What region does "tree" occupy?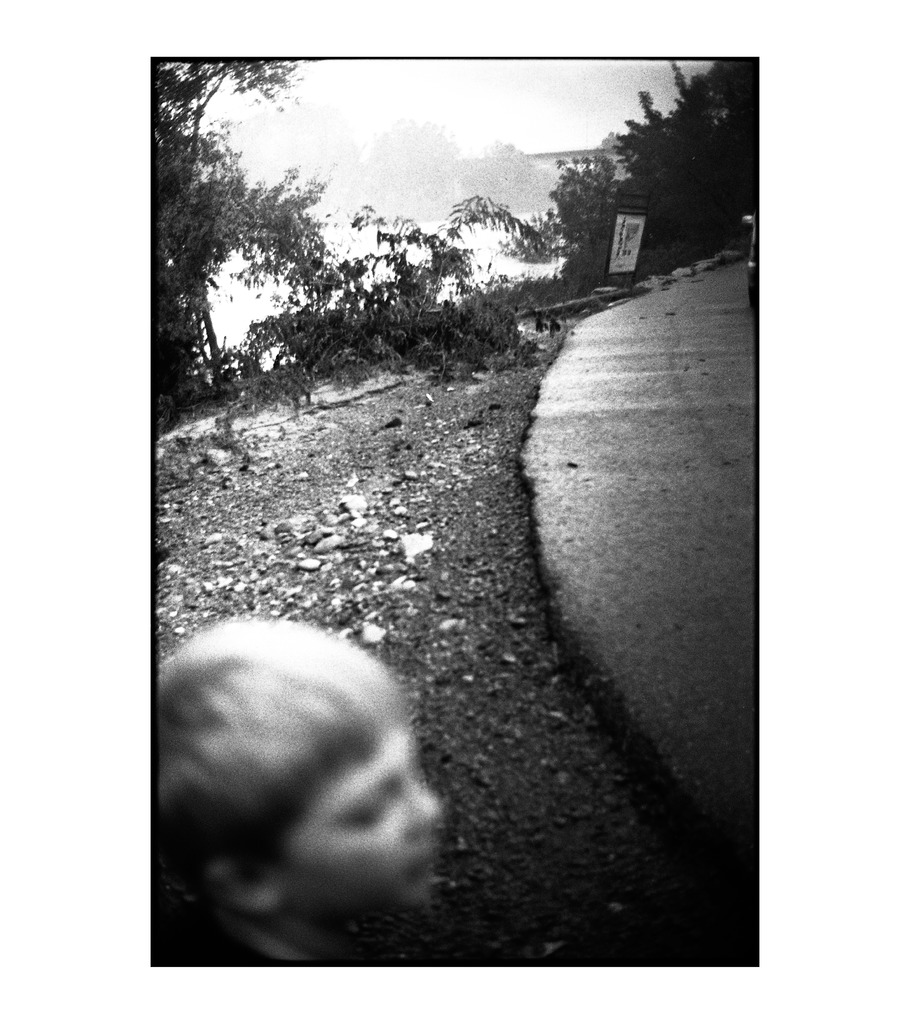
[left=362, top=113, right=467, bottom=223].
